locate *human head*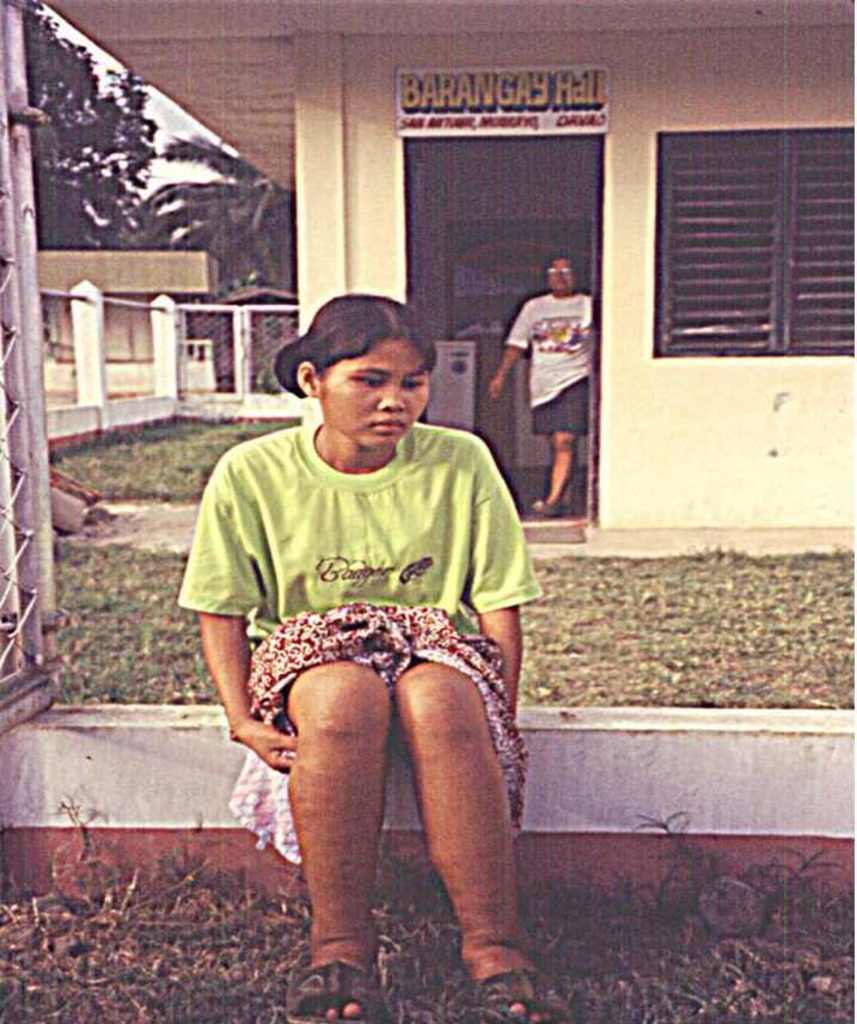
[540, 255, 580, 294]
